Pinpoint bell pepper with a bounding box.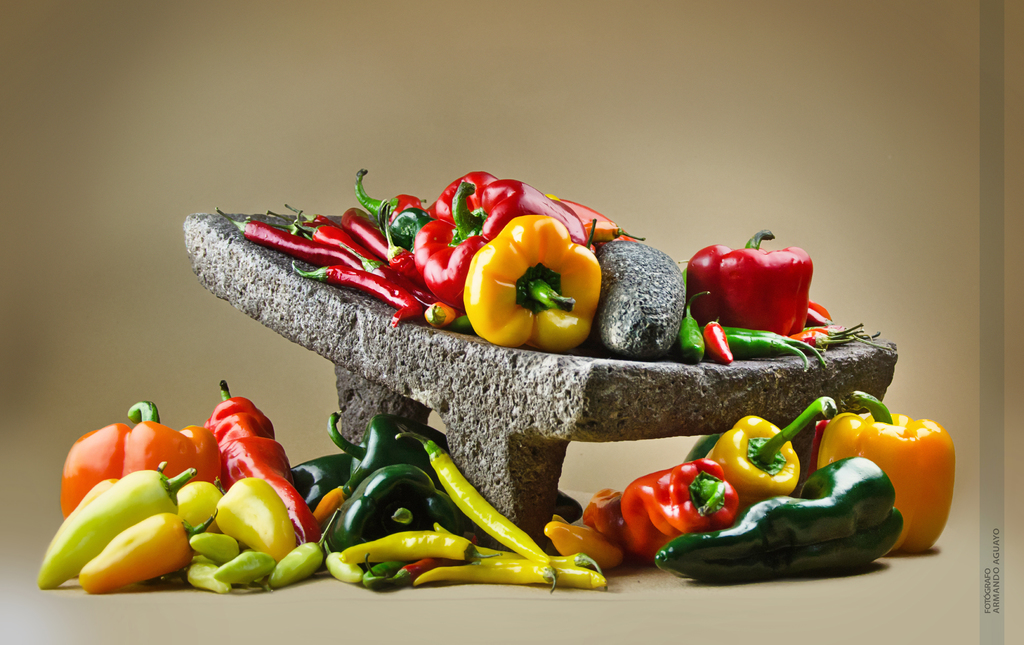
<region>293, 446, 442, 510</region>.
